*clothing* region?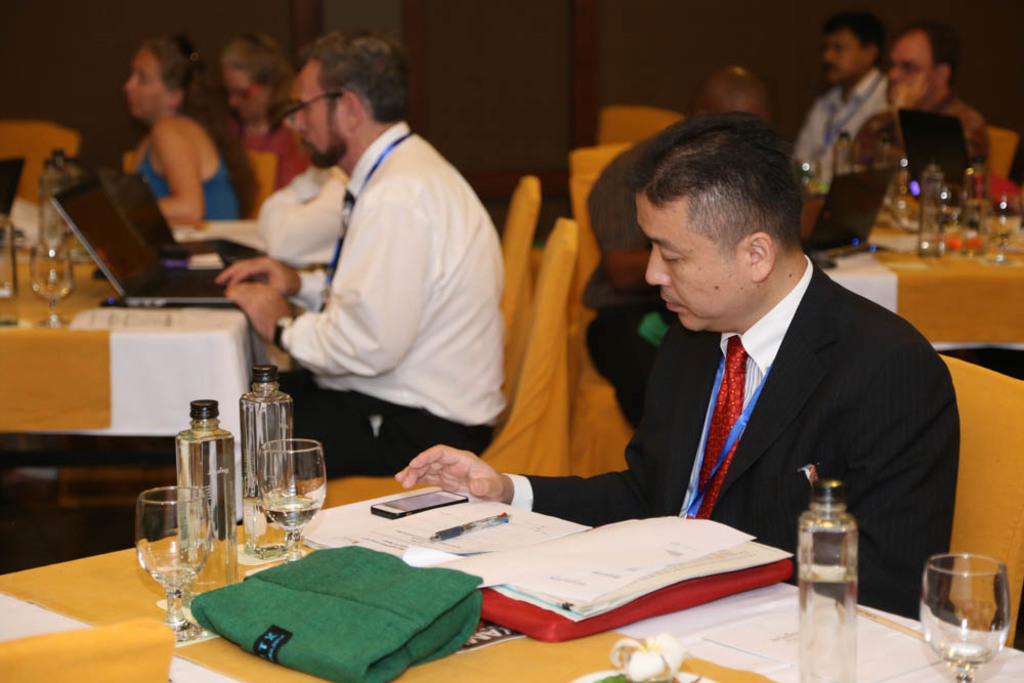
detection(221, 110, 315, 205)
